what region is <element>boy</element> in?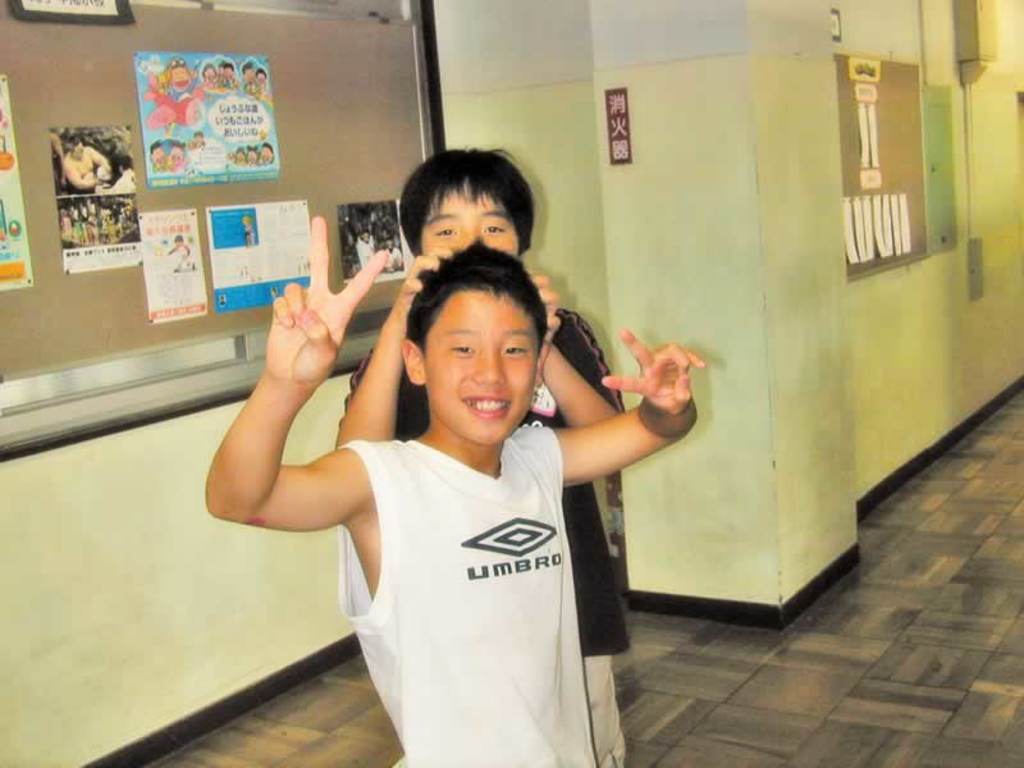
(x1=338, y1=142, x2=635, y2=767).
